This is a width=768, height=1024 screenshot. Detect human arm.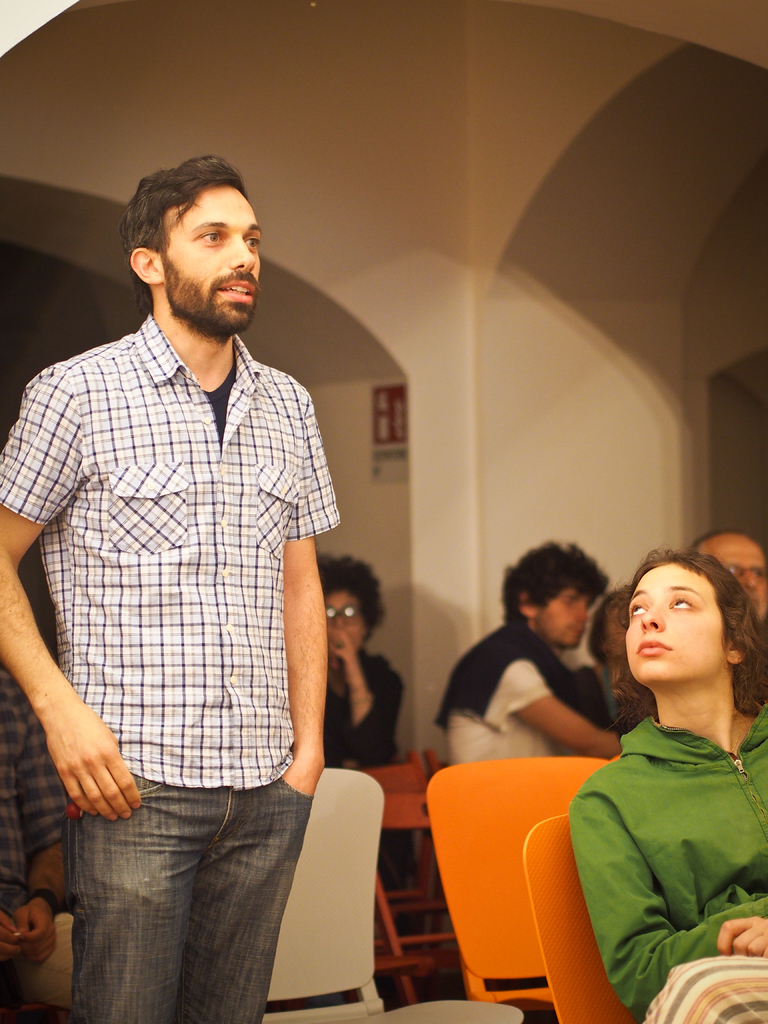
[324, 630, 412, 762].
